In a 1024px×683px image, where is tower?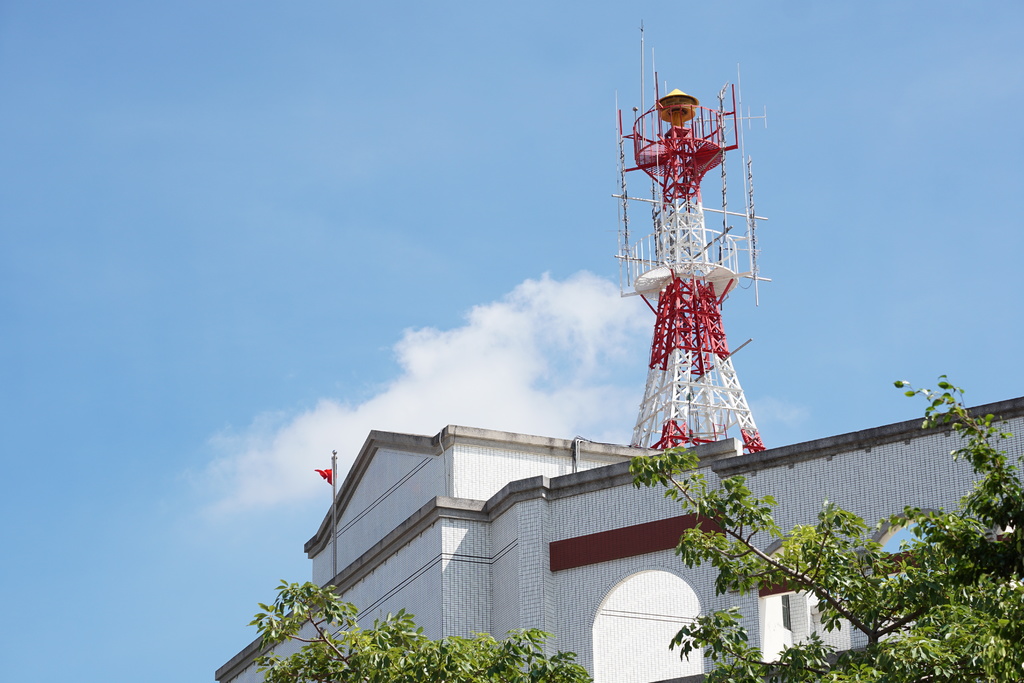
614, 13, 774, 450.
